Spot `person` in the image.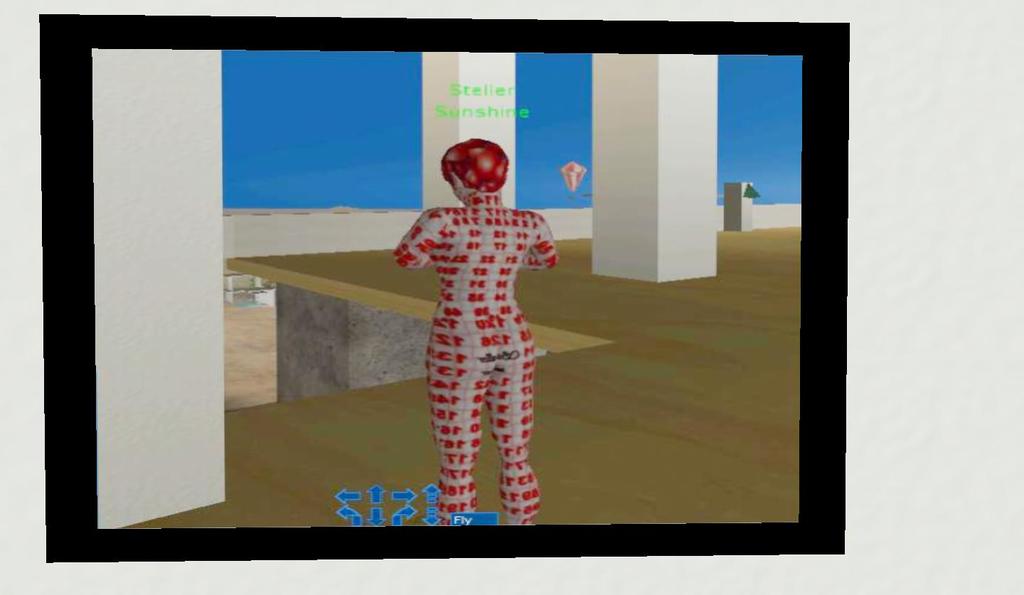
`person` found at 390:133:560:522.
